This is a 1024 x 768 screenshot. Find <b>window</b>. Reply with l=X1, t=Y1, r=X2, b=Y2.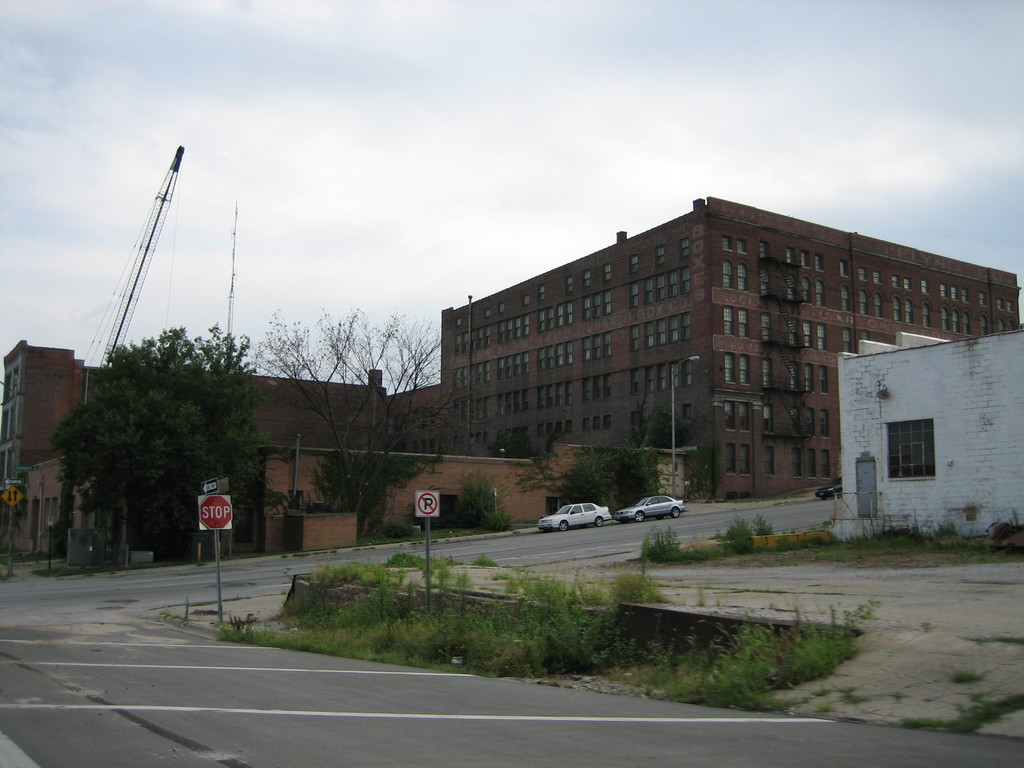
l=758, t=267, r=773, b=296.
